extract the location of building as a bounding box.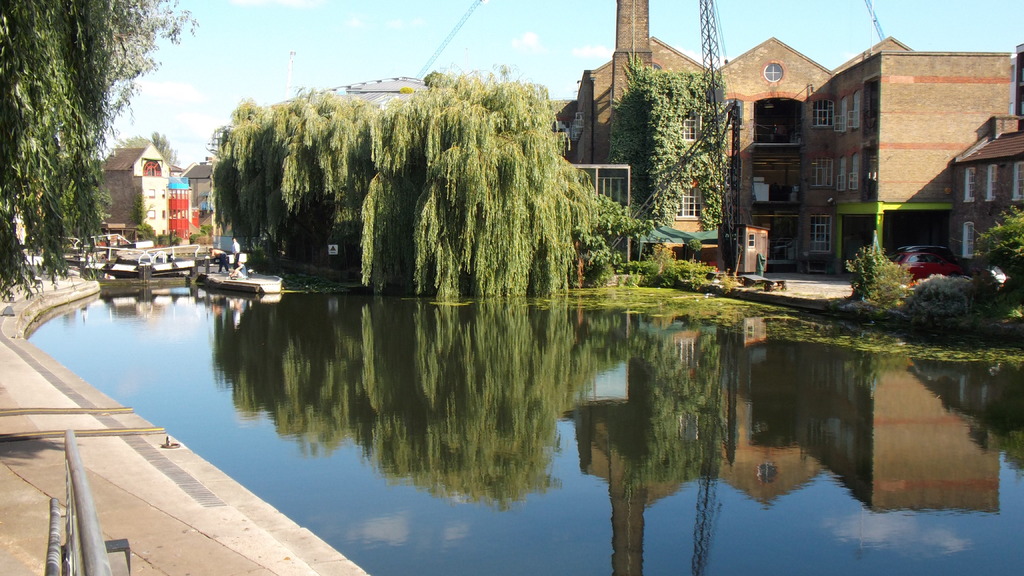
box=[557, 0, 1023, 271].
